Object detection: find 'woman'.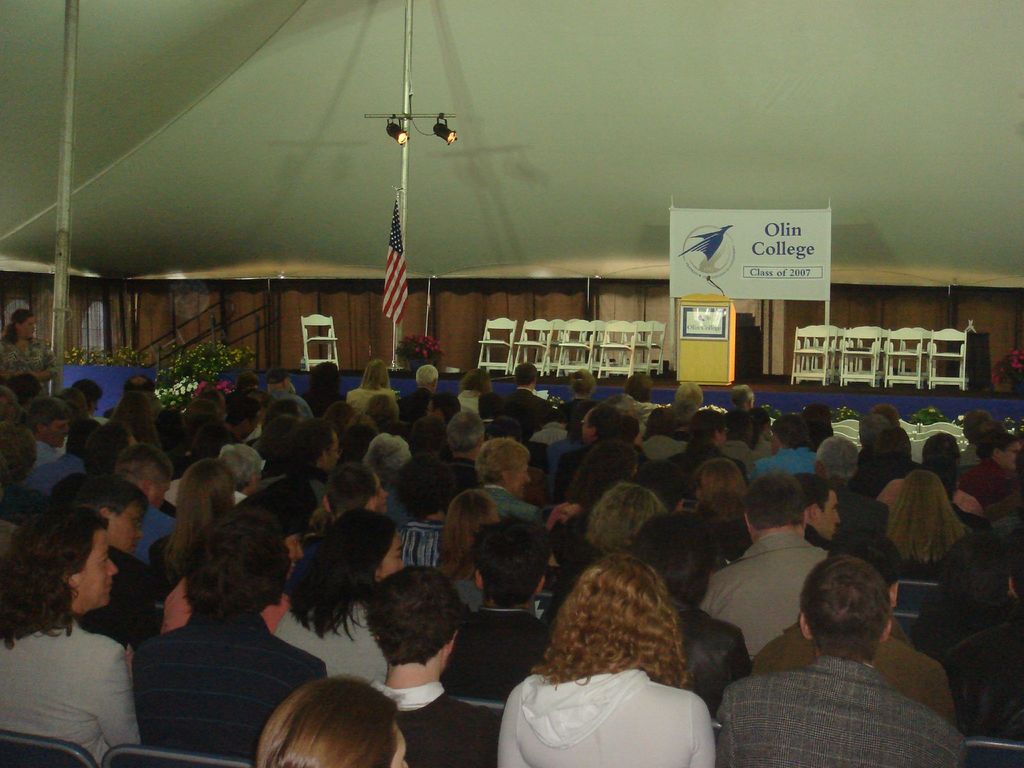
box=[285, 493, 431, 692].
